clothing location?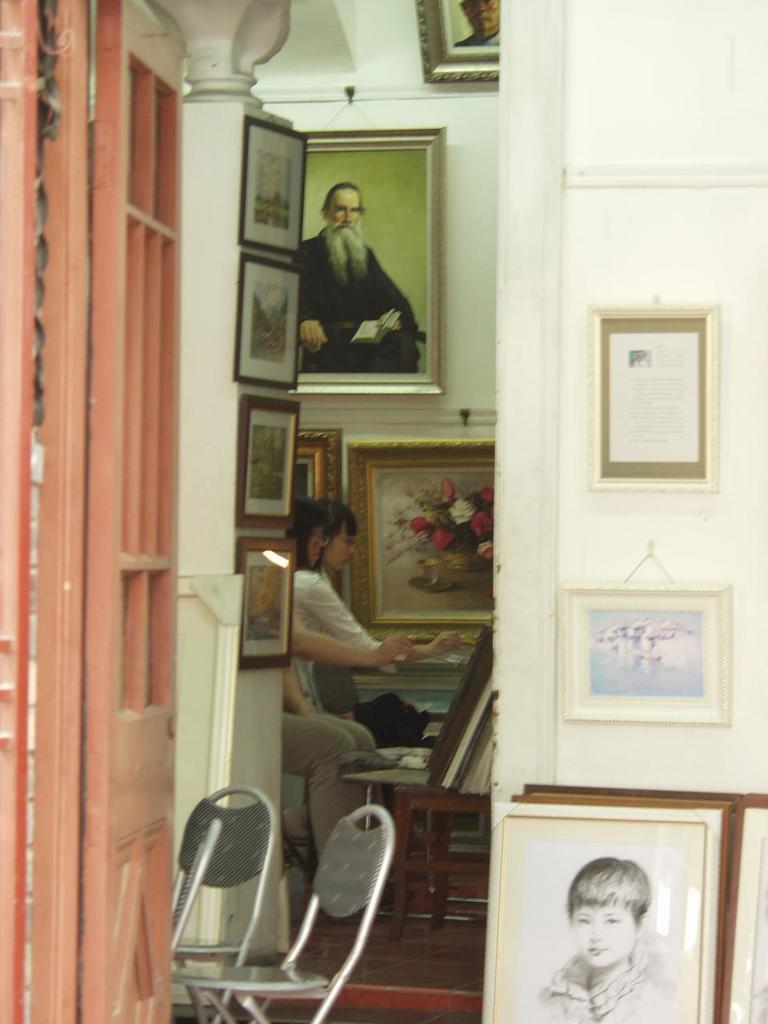
[left=298, top=226, right=414, bottom=374]
